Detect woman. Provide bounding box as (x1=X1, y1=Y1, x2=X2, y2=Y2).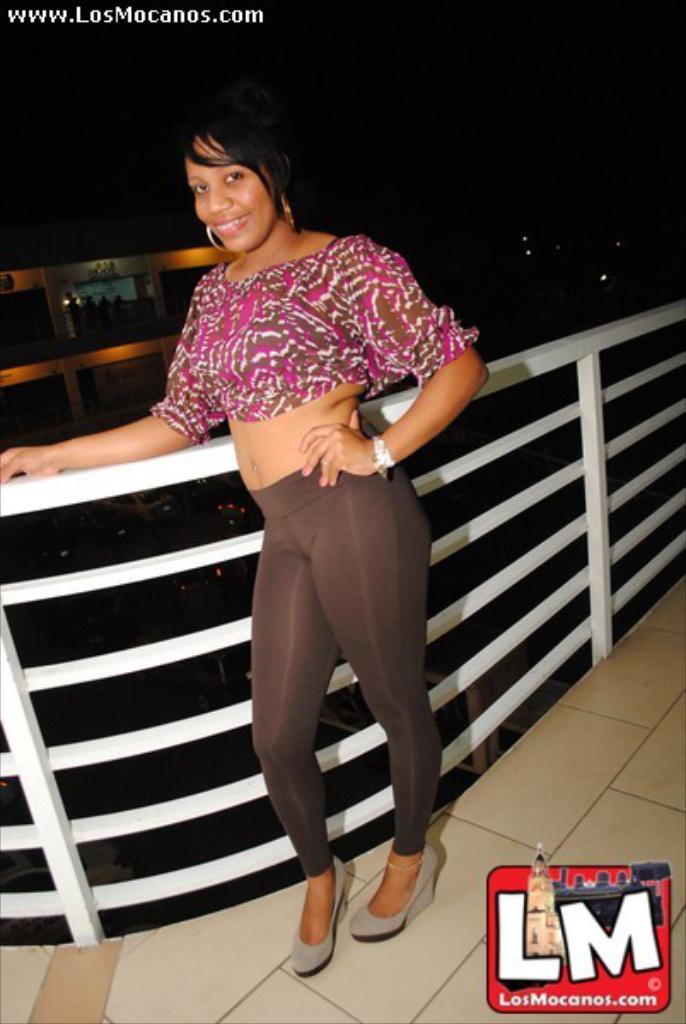
(x1=0, y1=130, x2=485, y2=978).
